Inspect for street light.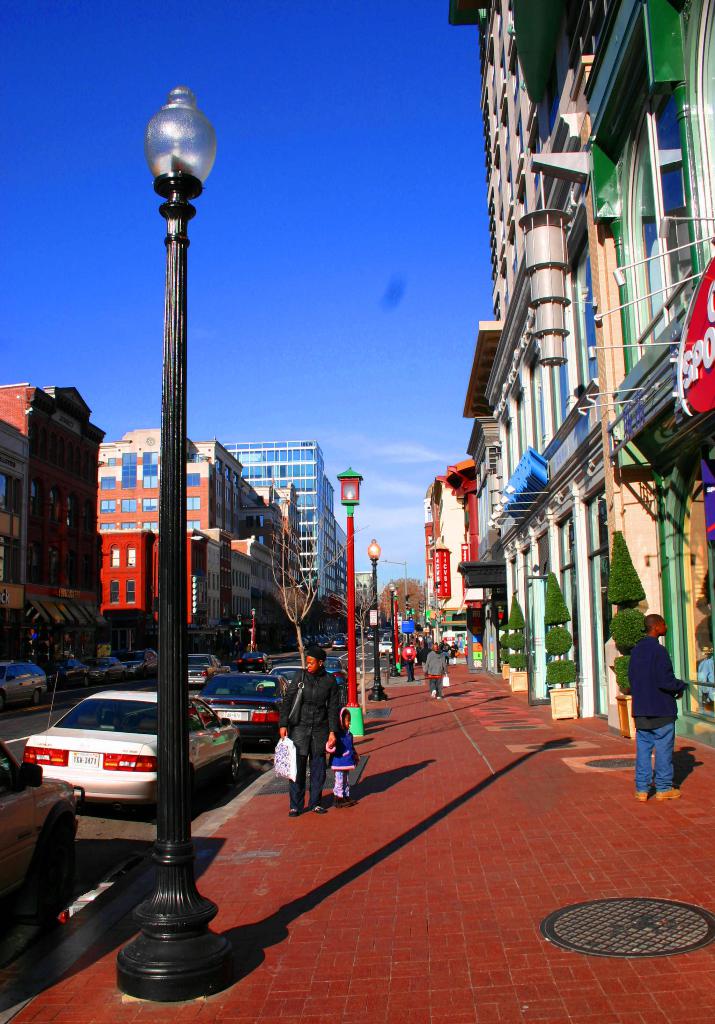
Inspection: (x1=365, y1=541, x2=384, y2=704).
